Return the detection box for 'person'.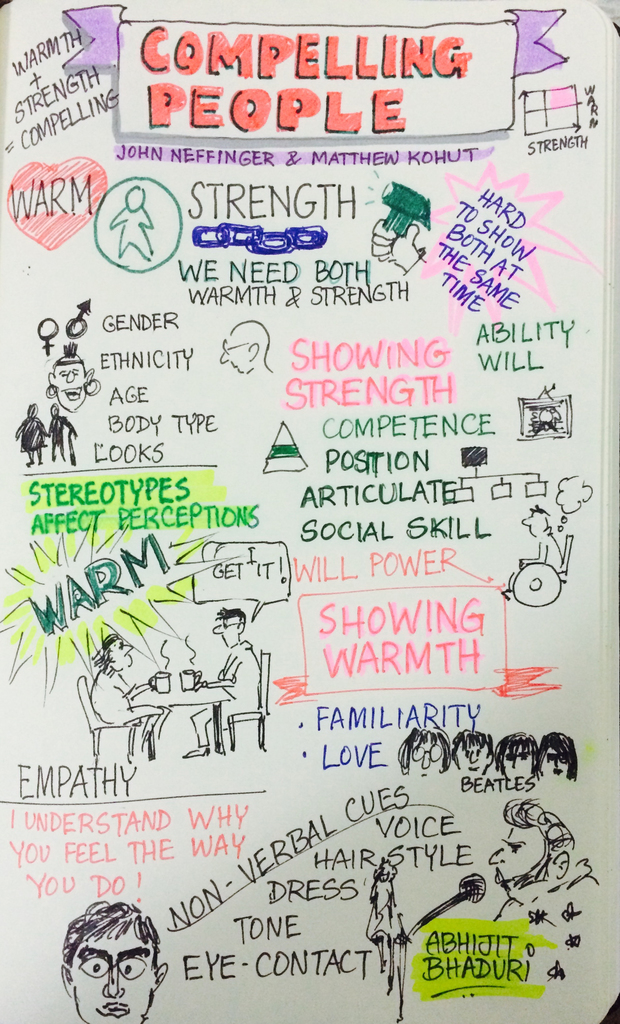
rect(216, 312, 267, 374).
